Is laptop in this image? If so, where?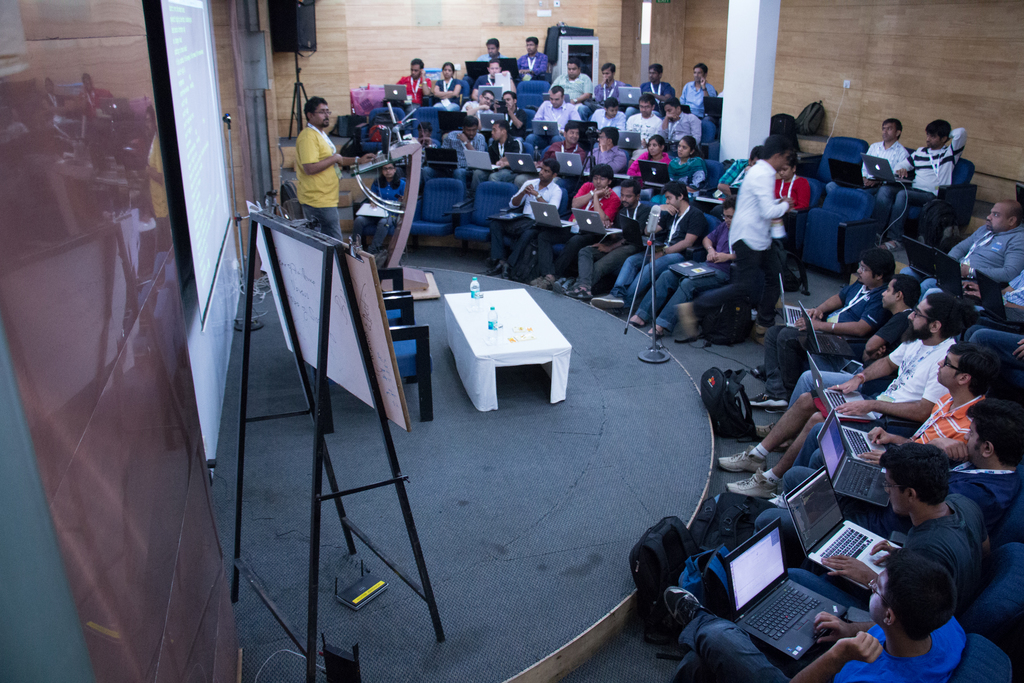
Yes, at l=660, t=103, r=690, b=116.
